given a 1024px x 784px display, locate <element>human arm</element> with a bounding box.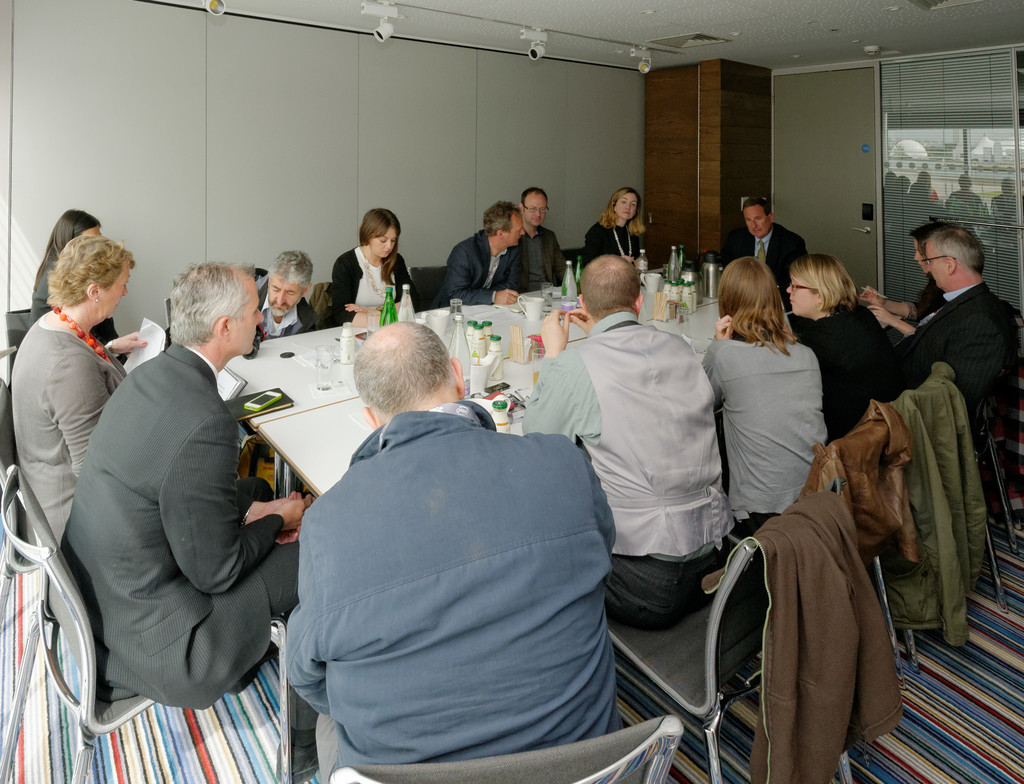
Located: detection(44, 354, 112, 475).
